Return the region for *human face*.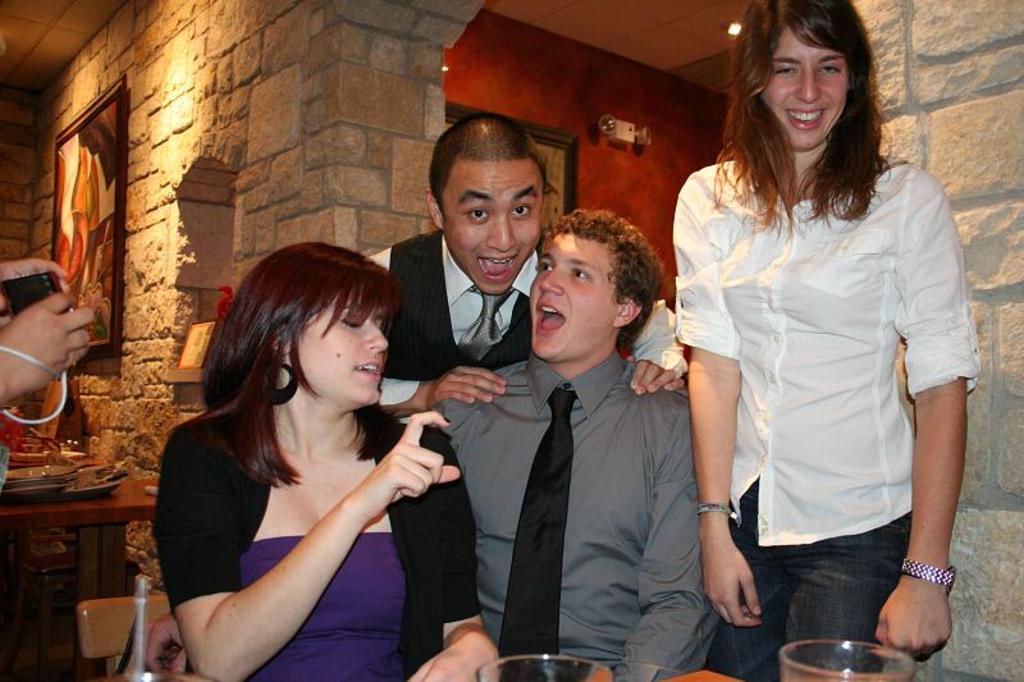
<region>443, 156, 543, 298</region>.
